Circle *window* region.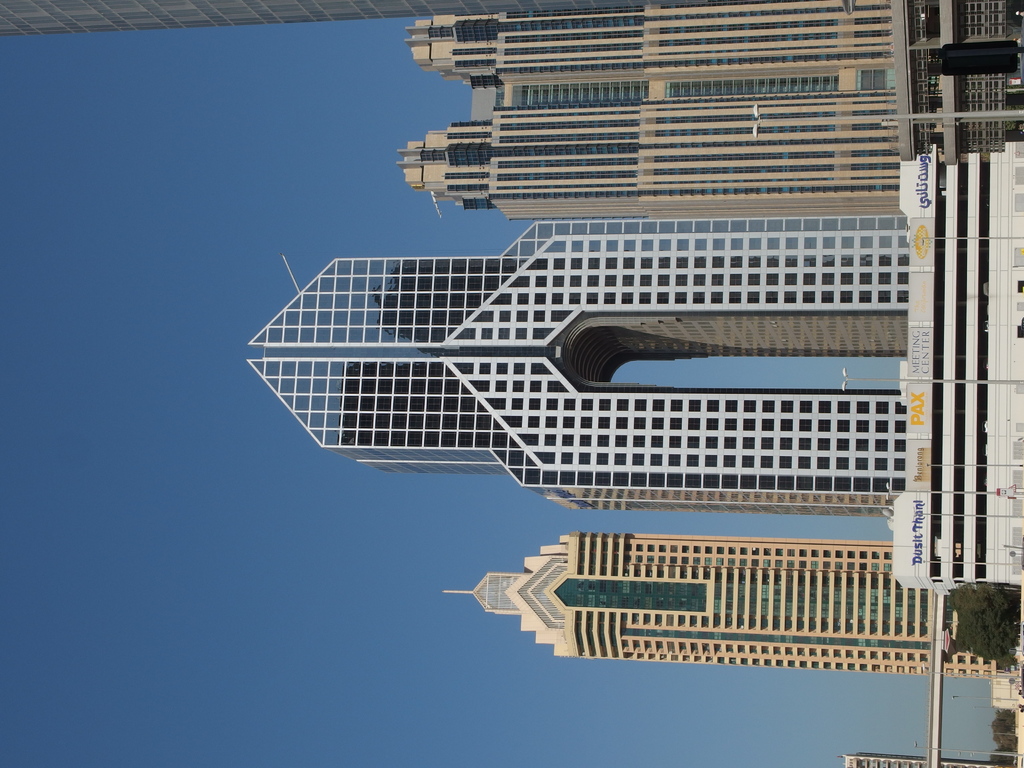
Region: l=817, t=456, r=829, b=470.
